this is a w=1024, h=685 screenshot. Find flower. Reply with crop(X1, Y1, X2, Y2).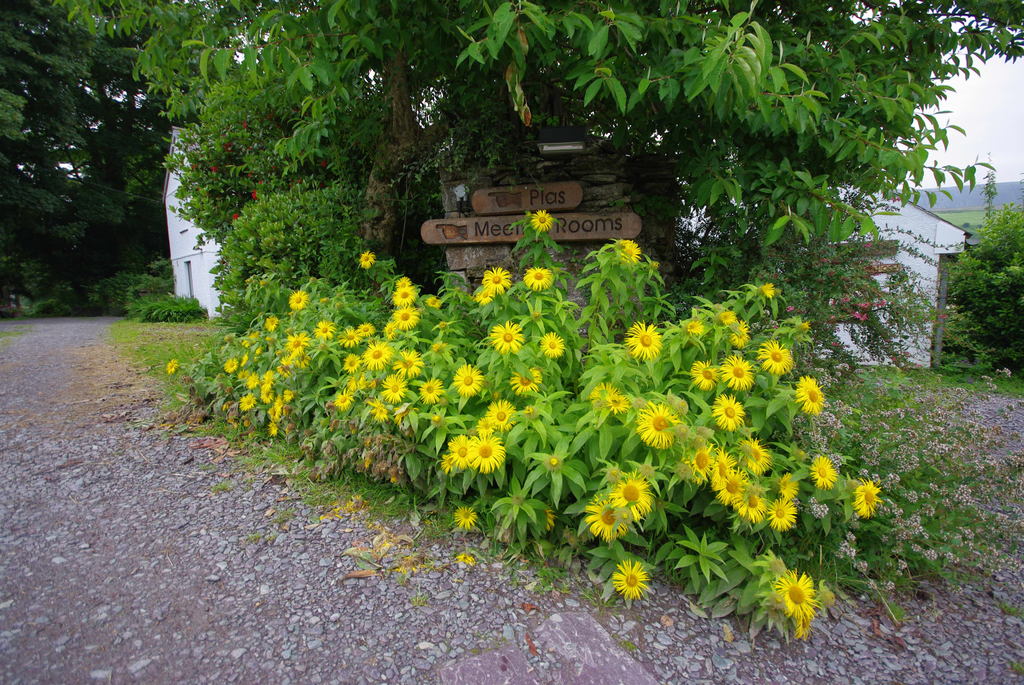
crop(164, 357, 180, 375).
